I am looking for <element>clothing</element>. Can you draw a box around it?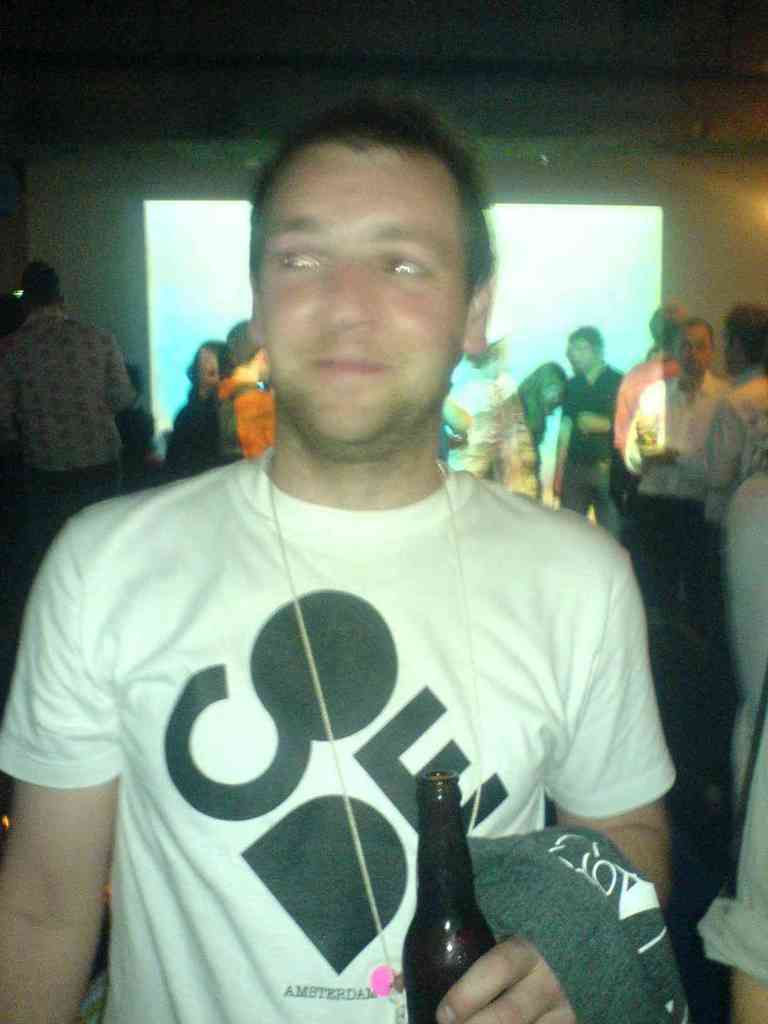
Sure, the bounding box is <box>618,354,686,459</box>.
